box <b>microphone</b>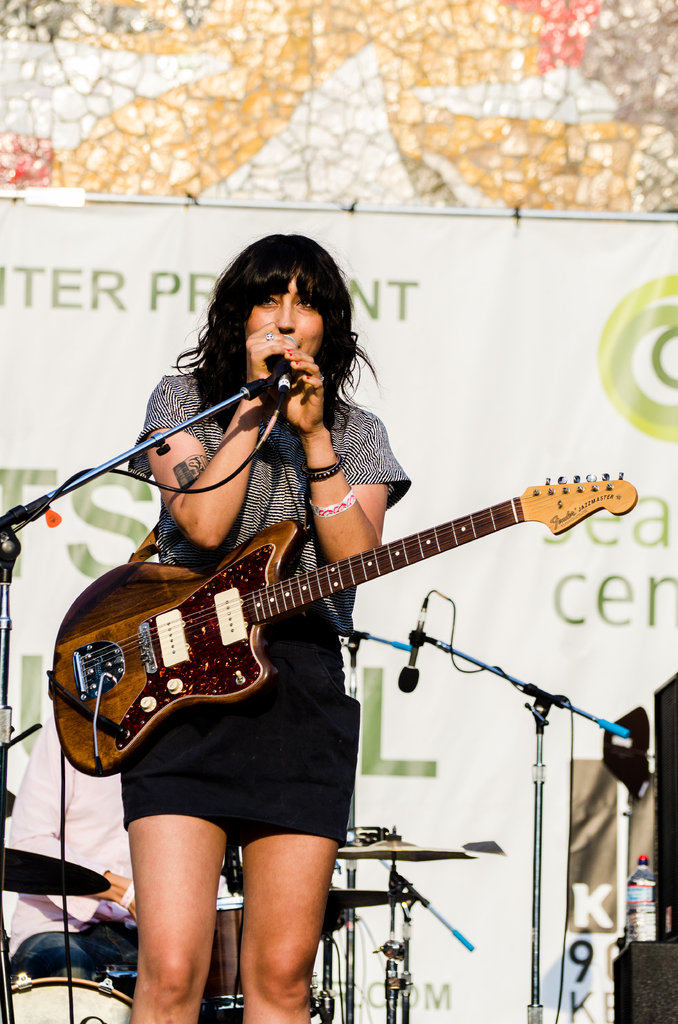
select_region(392, 606, 436, 693)
